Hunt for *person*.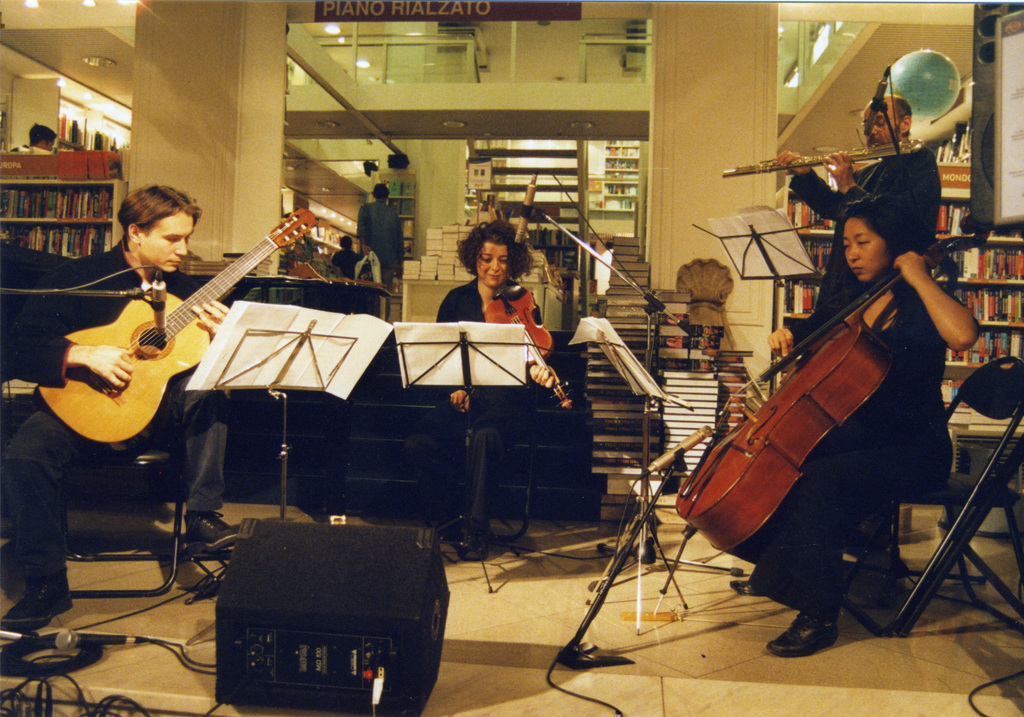
Hunted down at [430, 224, 576, 470].
